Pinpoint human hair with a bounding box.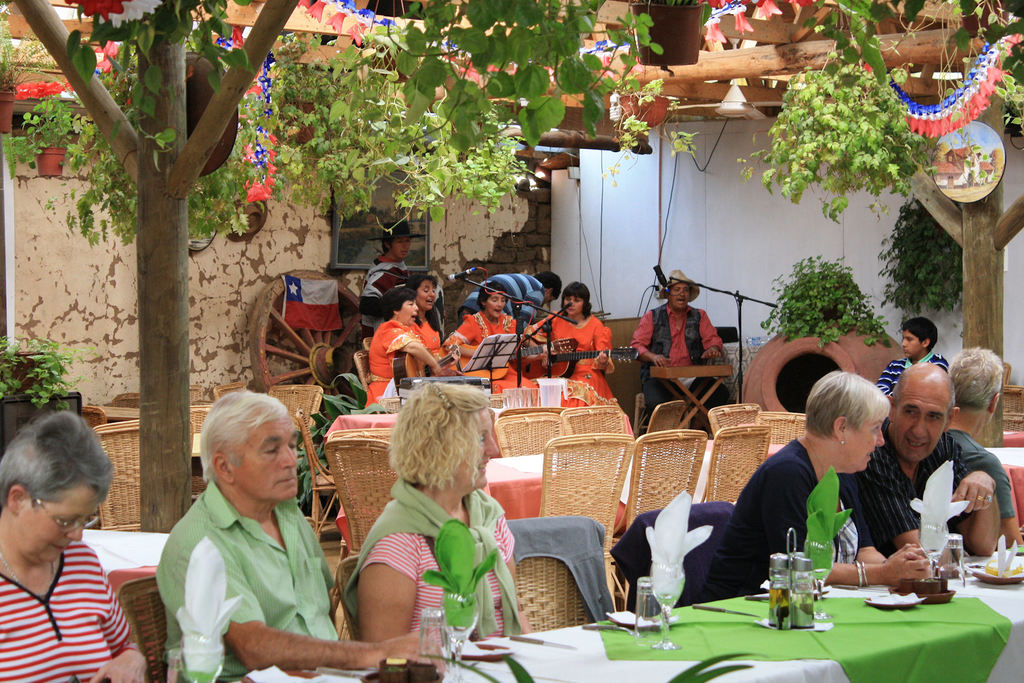
region(386, 382, 490, 491).
